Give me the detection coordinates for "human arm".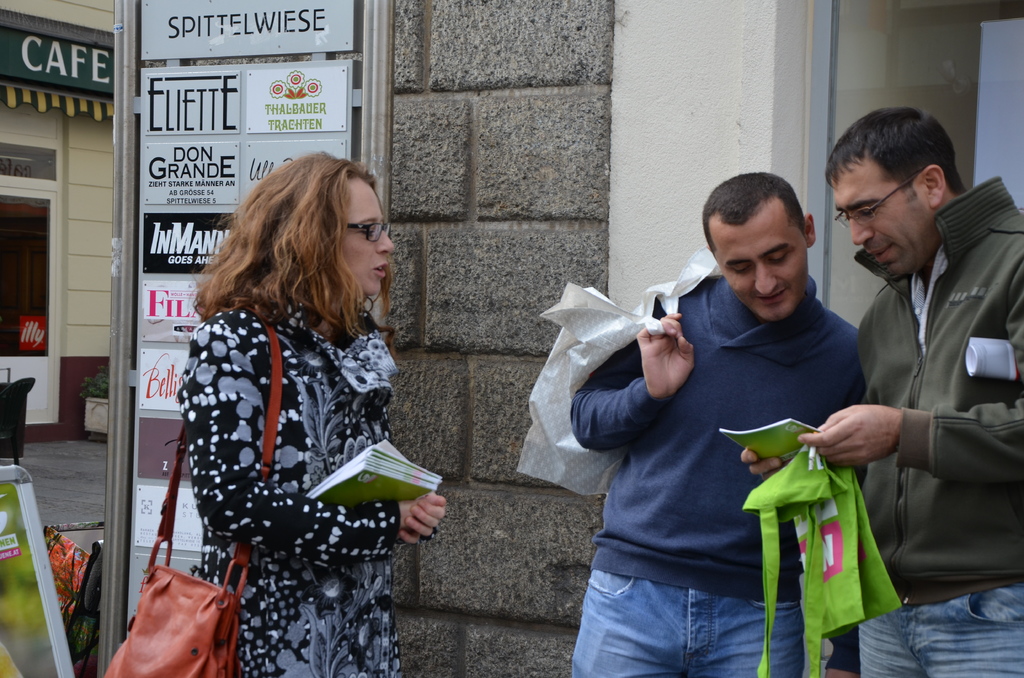
569,311,691,464.
